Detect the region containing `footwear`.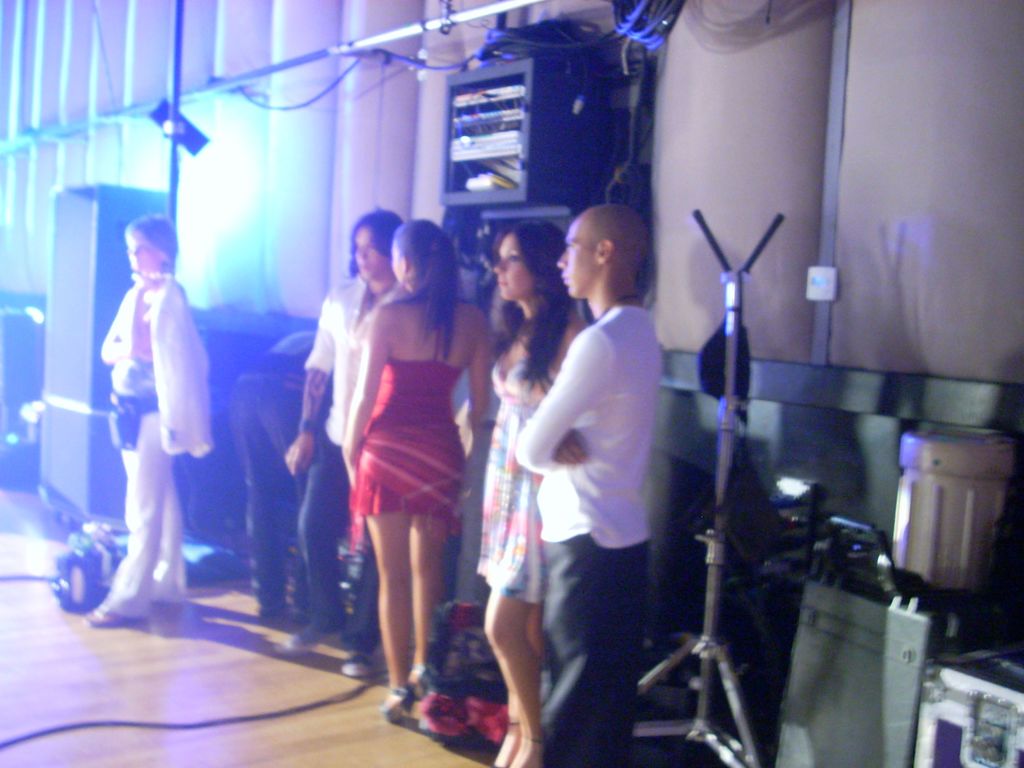
crop(276, 625, 334, 650).
